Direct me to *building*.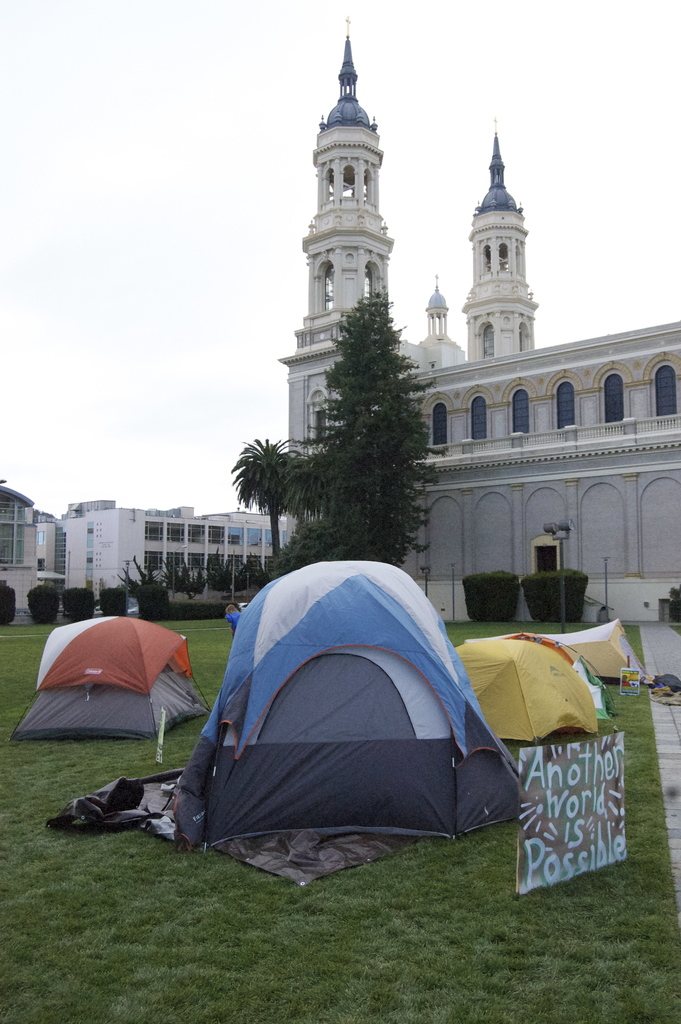
Direction: (left=0, top=474, right=67, bottom=615).
